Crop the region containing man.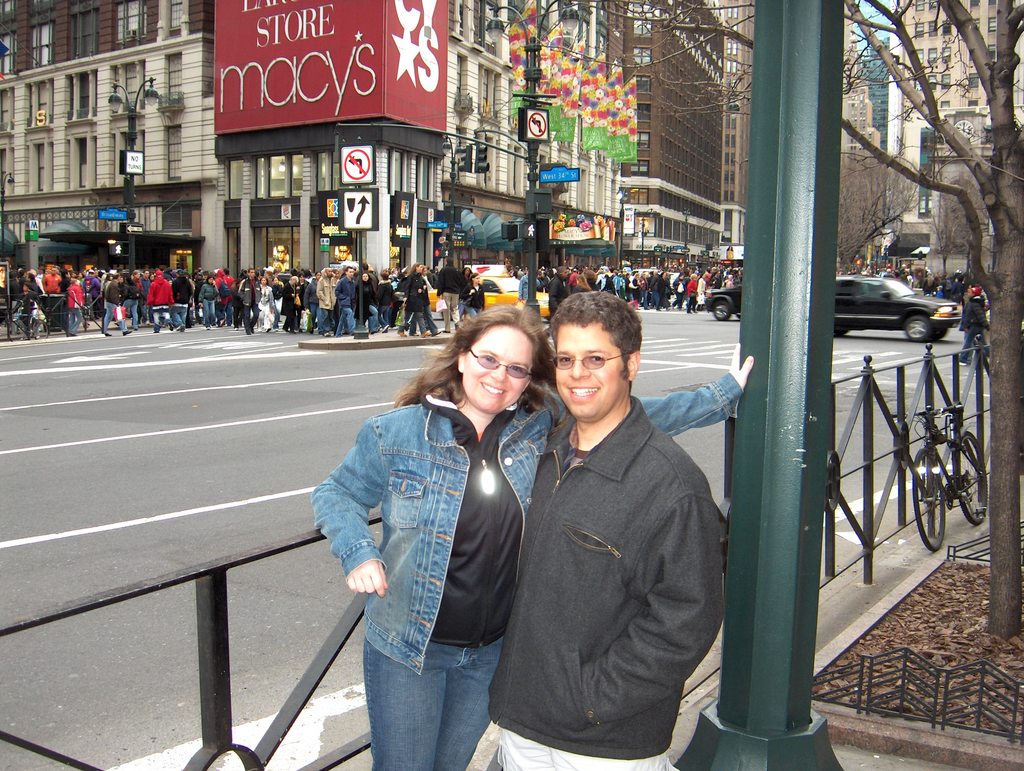
Crop region: Rect(337, 266, 355, 332).
